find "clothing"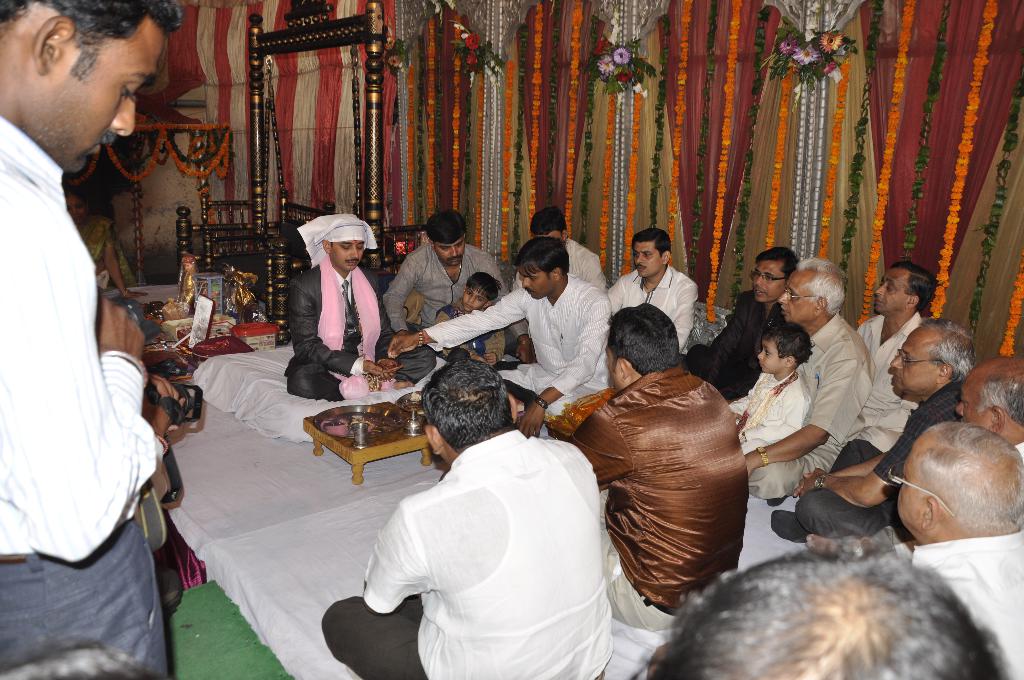
locate(509, 235, 611, 354)
